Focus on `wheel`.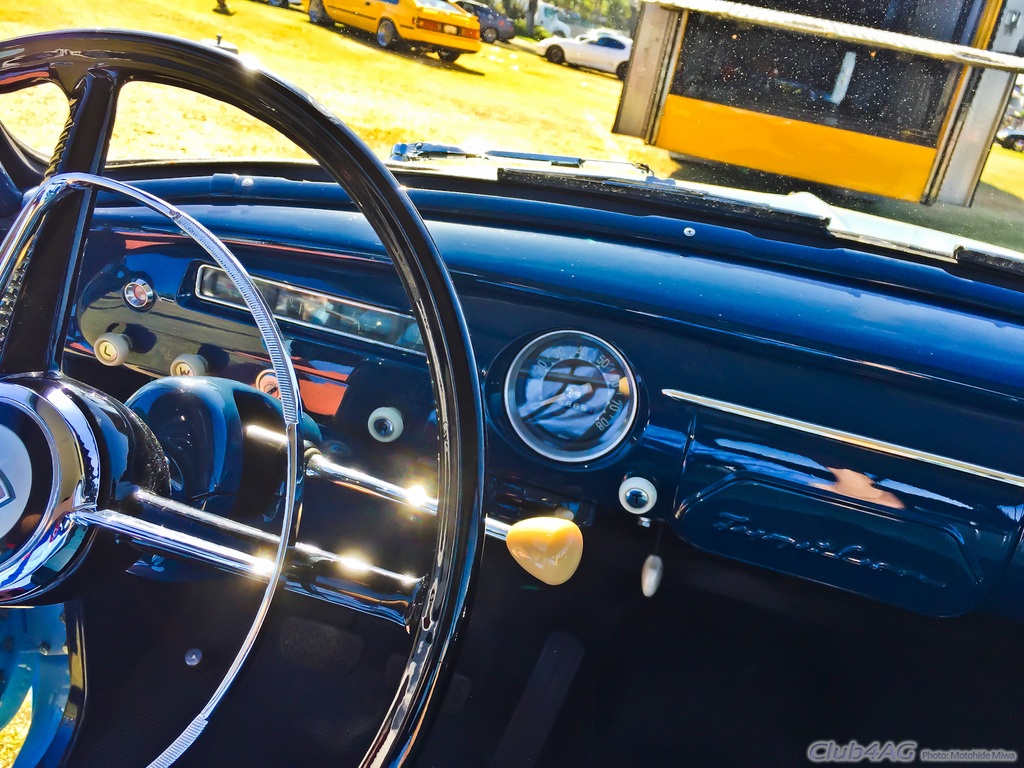
Focused at l=440, t=45, r=463, b=64.
